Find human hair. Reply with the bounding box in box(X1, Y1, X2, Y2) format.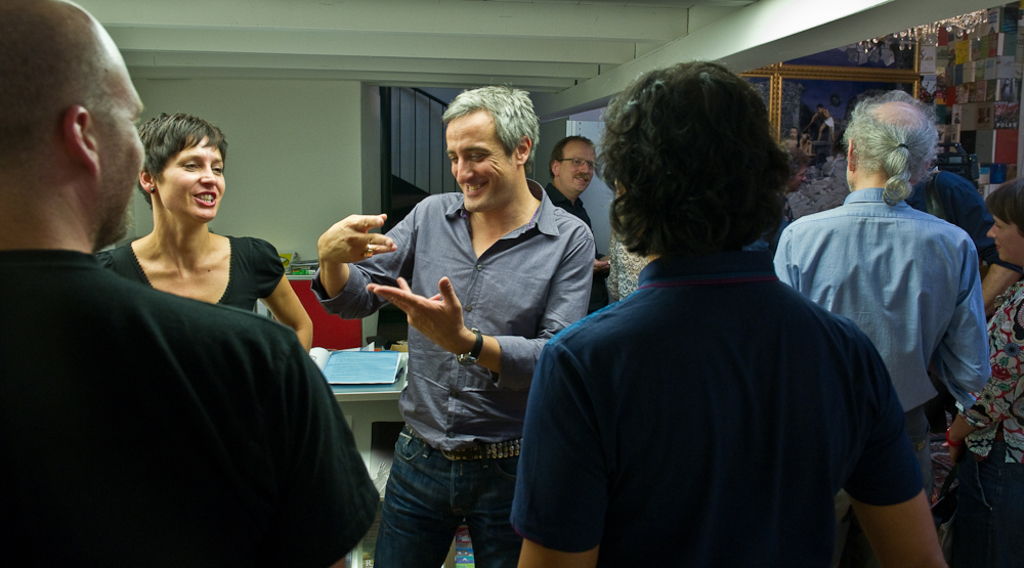
box(984, 177, 1023, 235).
